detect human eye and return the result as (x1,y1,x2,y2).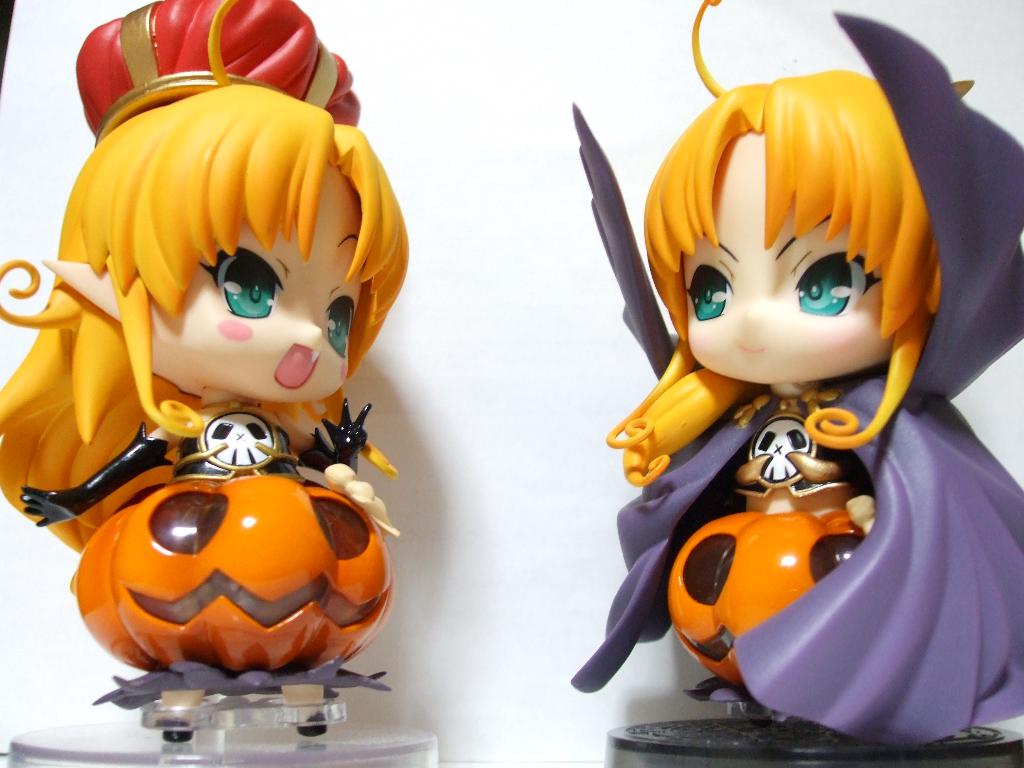
(197,243,286,321).
